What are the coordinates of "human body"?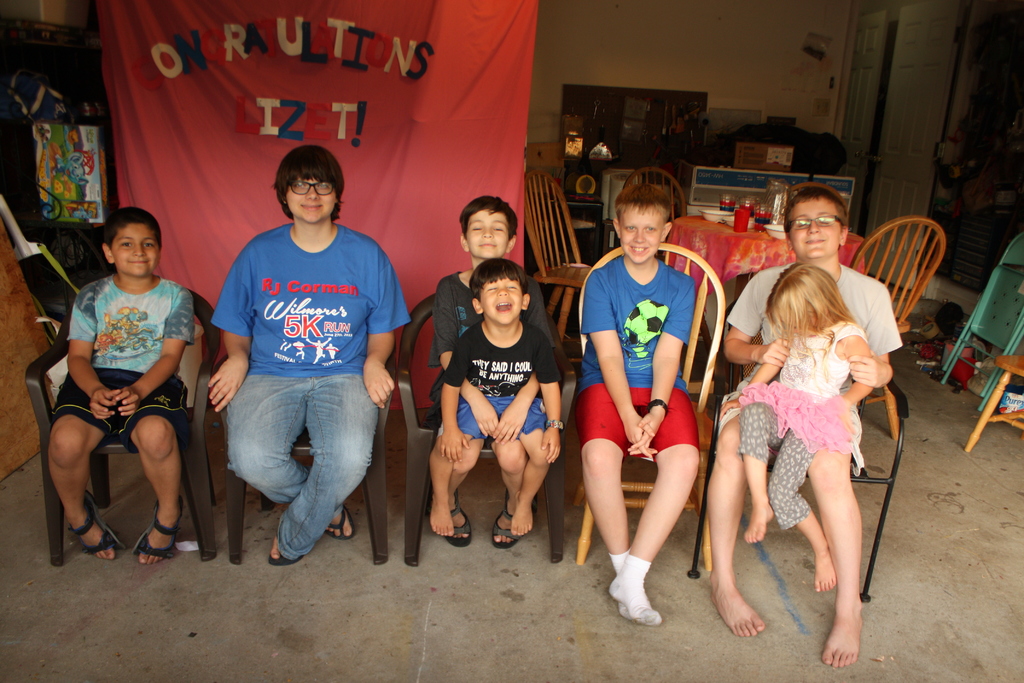
x1=204 y1=226 x2=409 y2=567.
